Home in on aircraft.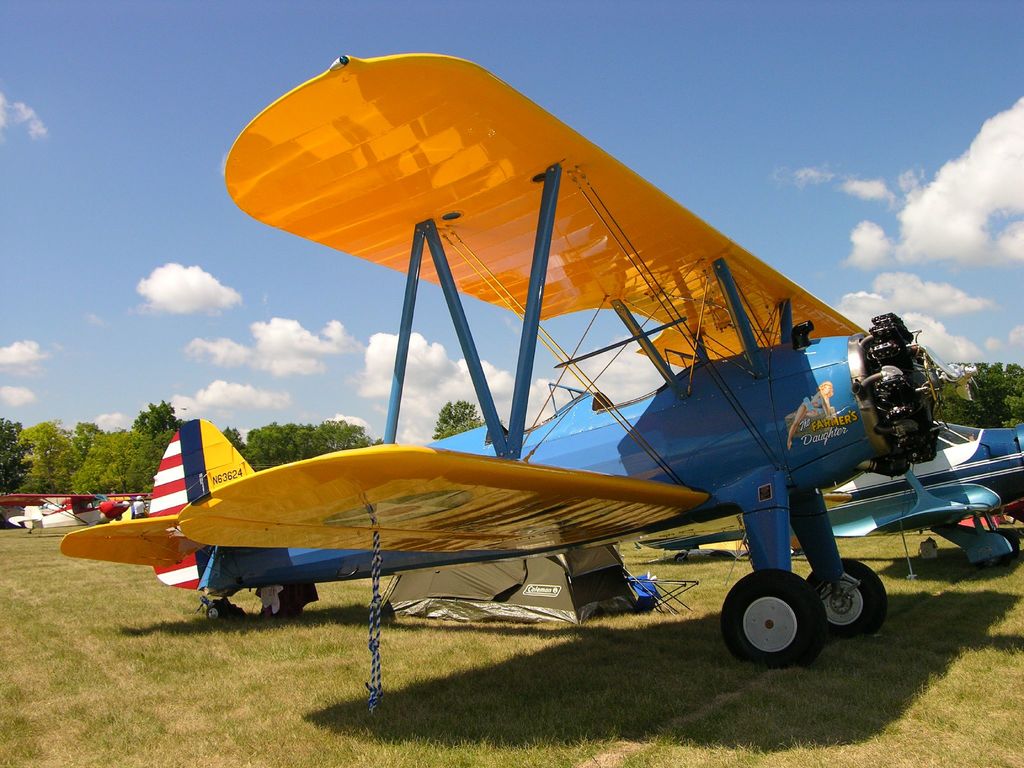
Homed in at [x1=657, y1=421, x2=1023, y2=568].
